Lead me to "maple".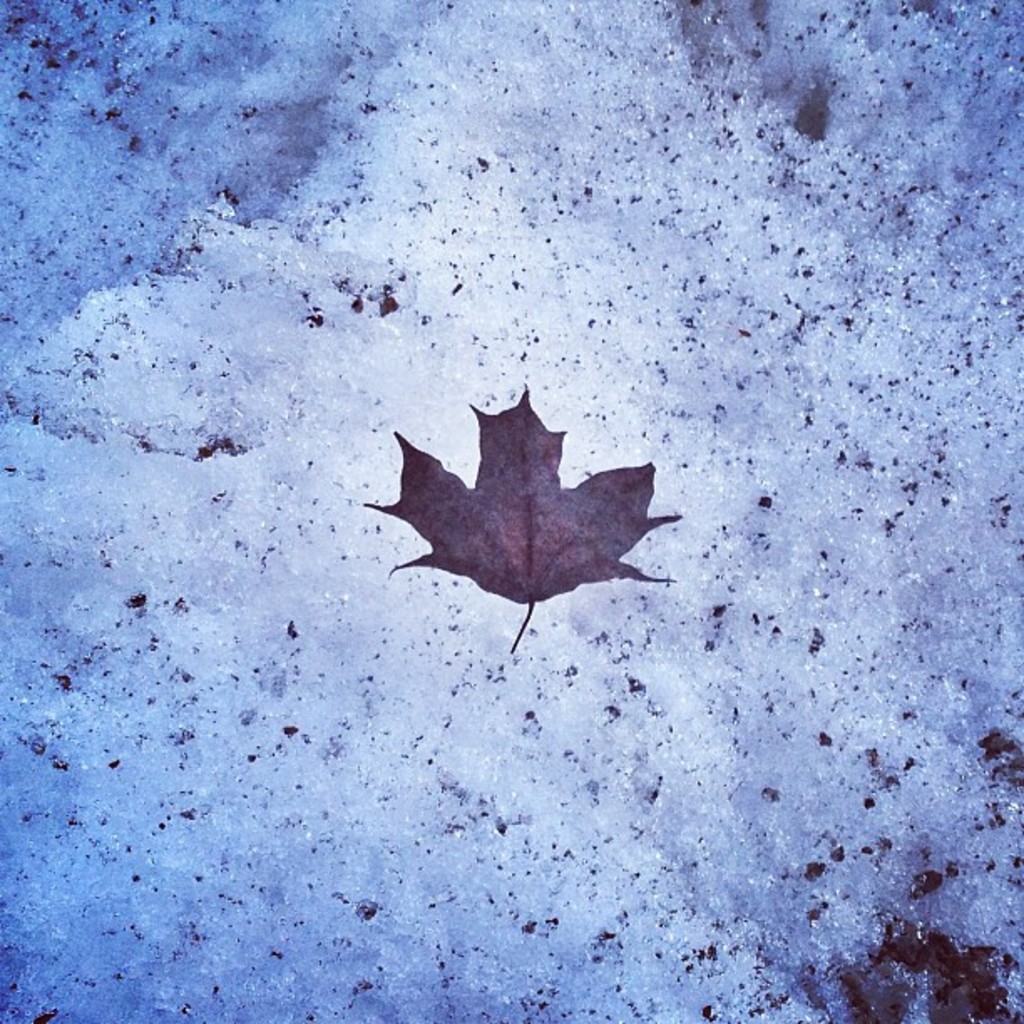
Lead to 336/383/708/659.
